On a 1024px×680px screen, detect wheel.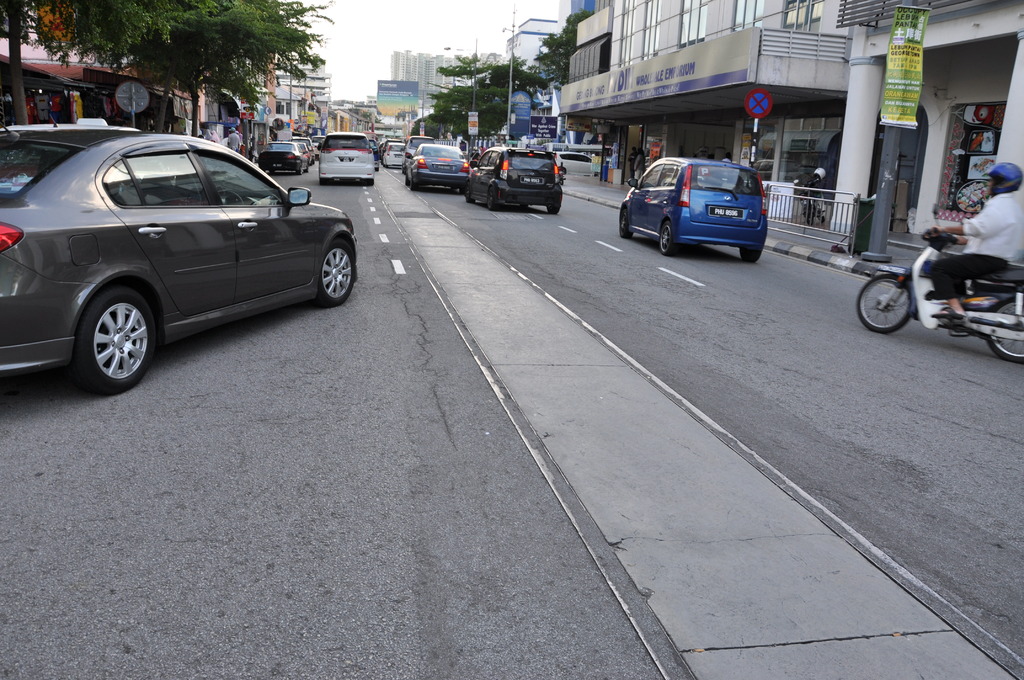
Rect(658, 220, 680, 257).
